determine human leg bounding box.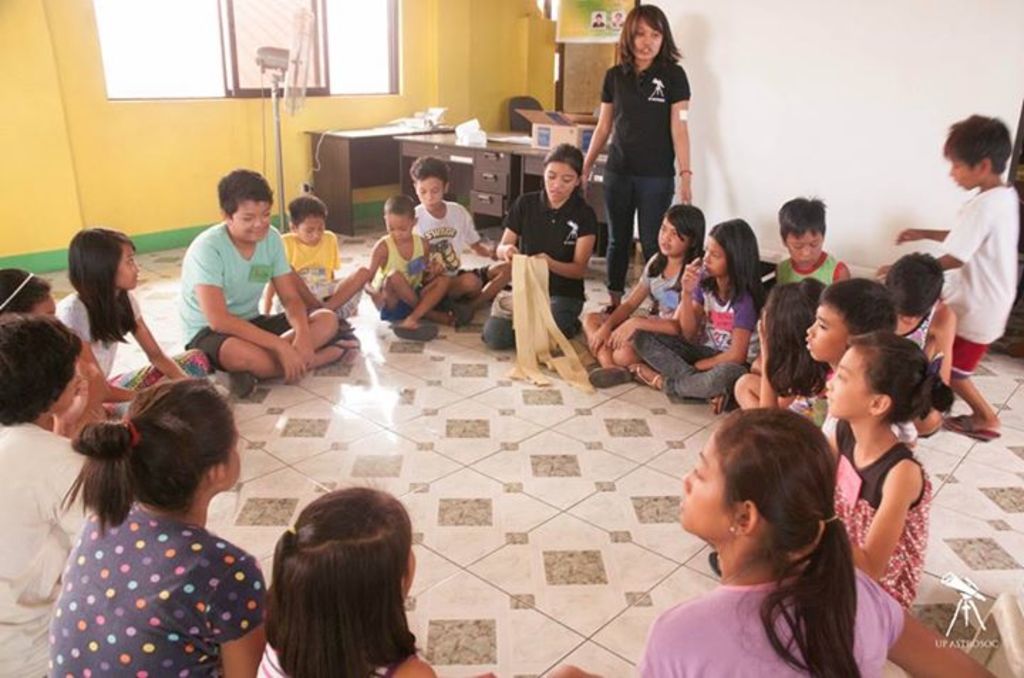
Determined: l=482, t=281, r=526, b=355.
